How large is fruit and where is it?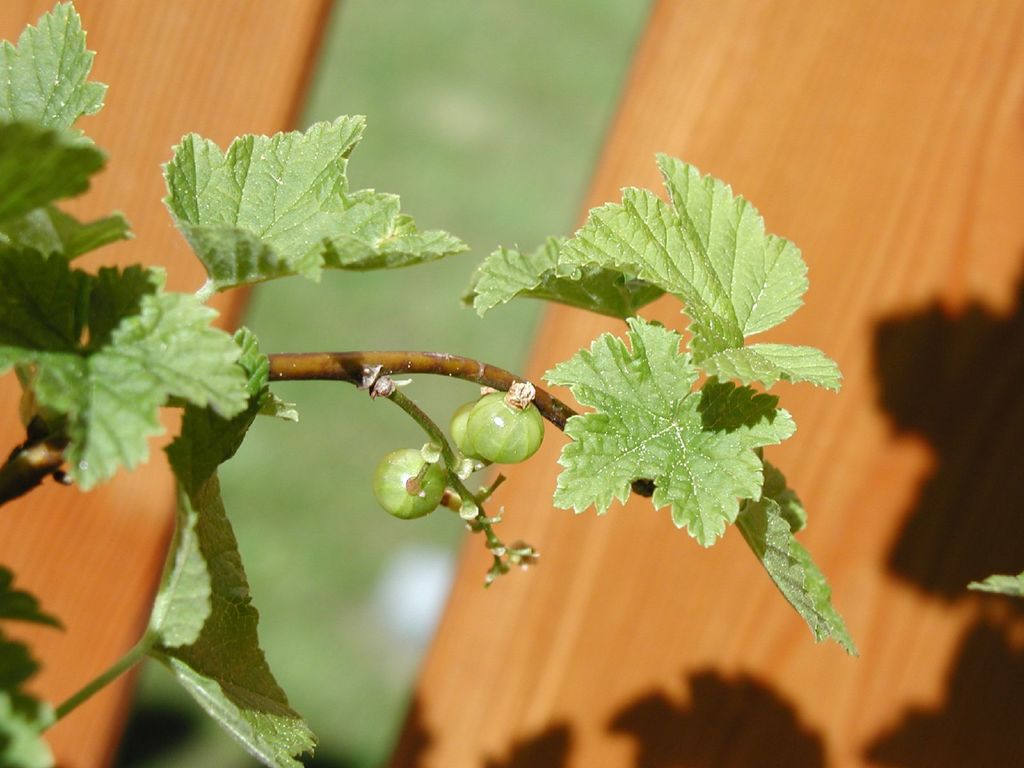
Bounding box: [455, 396, 534, 481].
